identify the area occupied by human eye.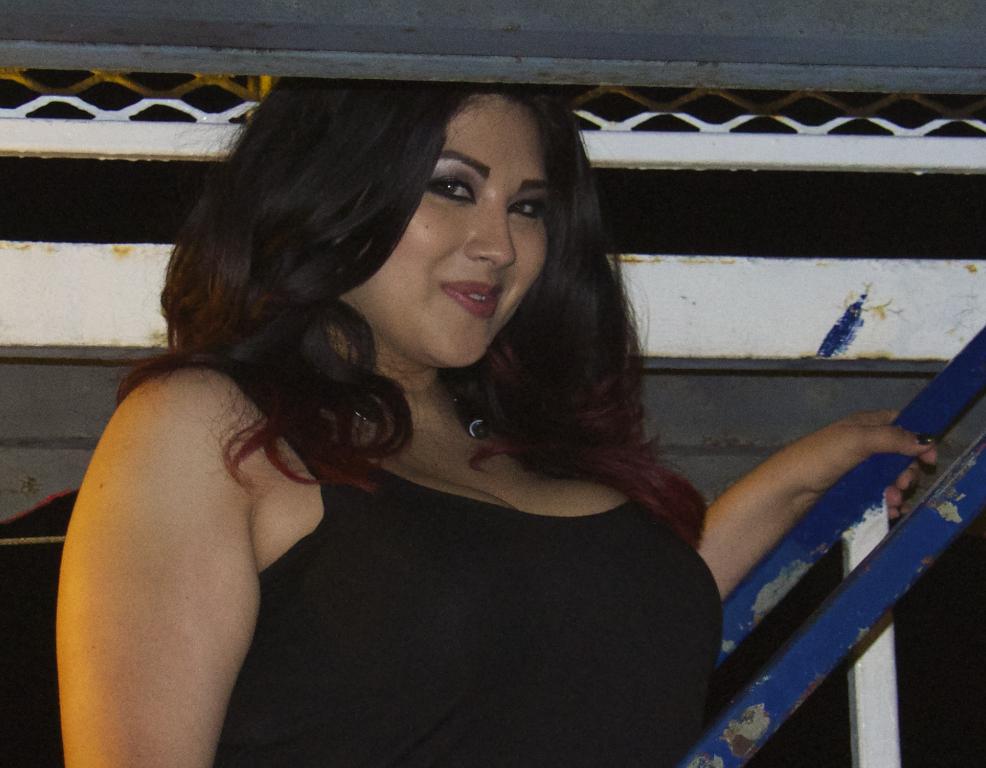
Area: <bbox>422, 171, 475, 205</bbox>.
